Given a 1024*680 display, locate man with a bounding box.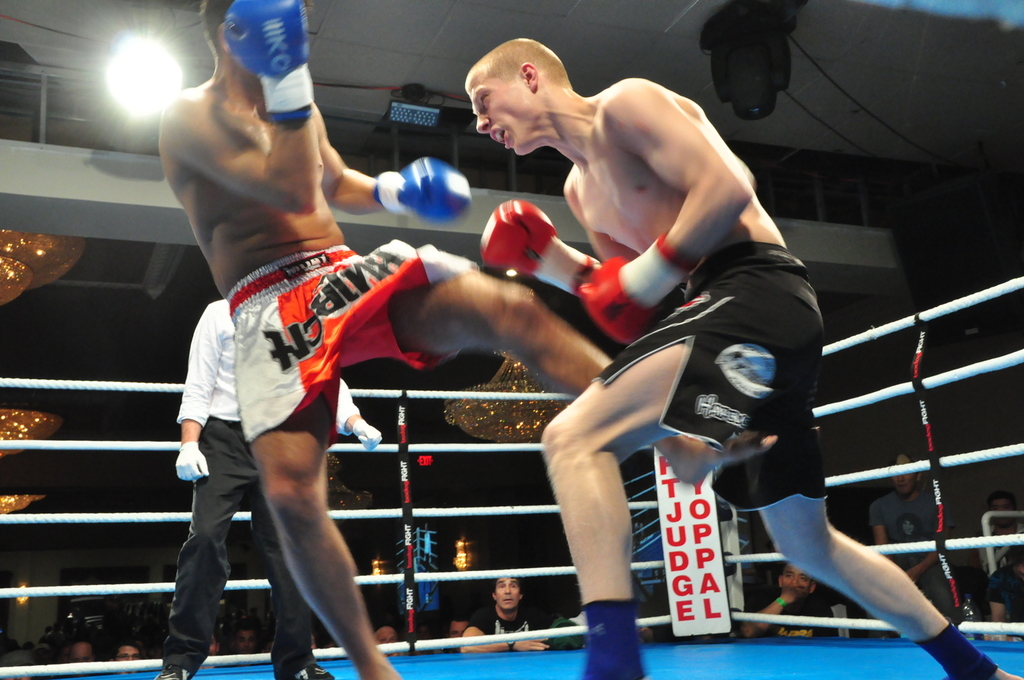
Located: region(459, 40, 1013, 679).
